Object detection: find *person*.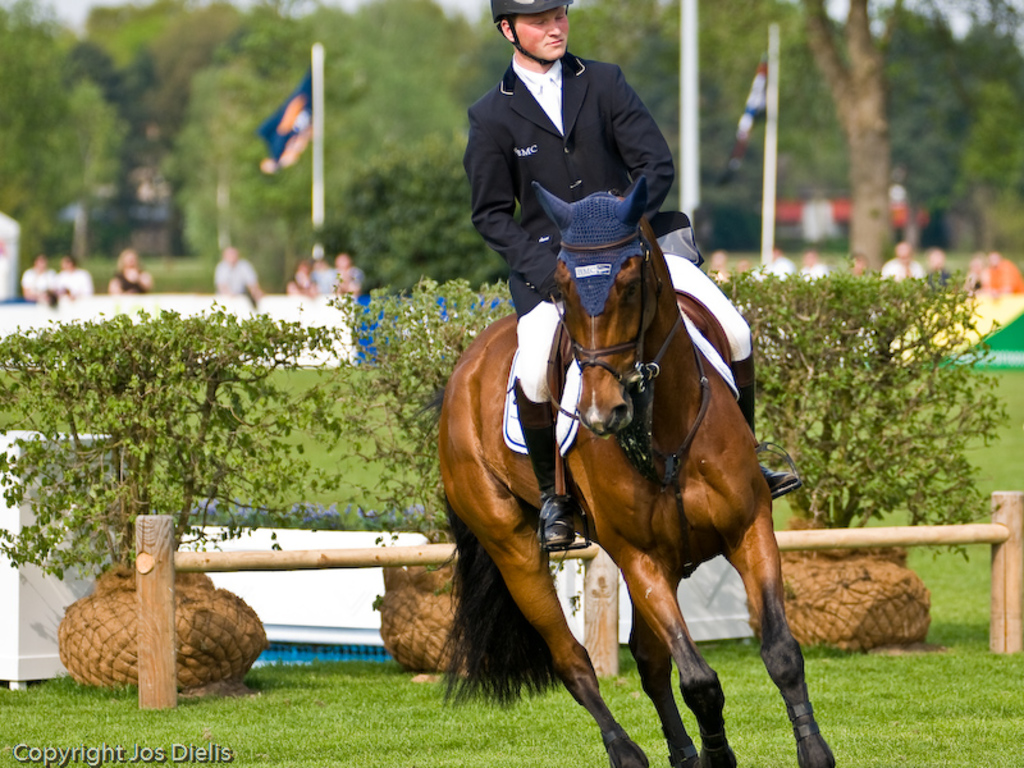
[15, 251, 54, 300].
